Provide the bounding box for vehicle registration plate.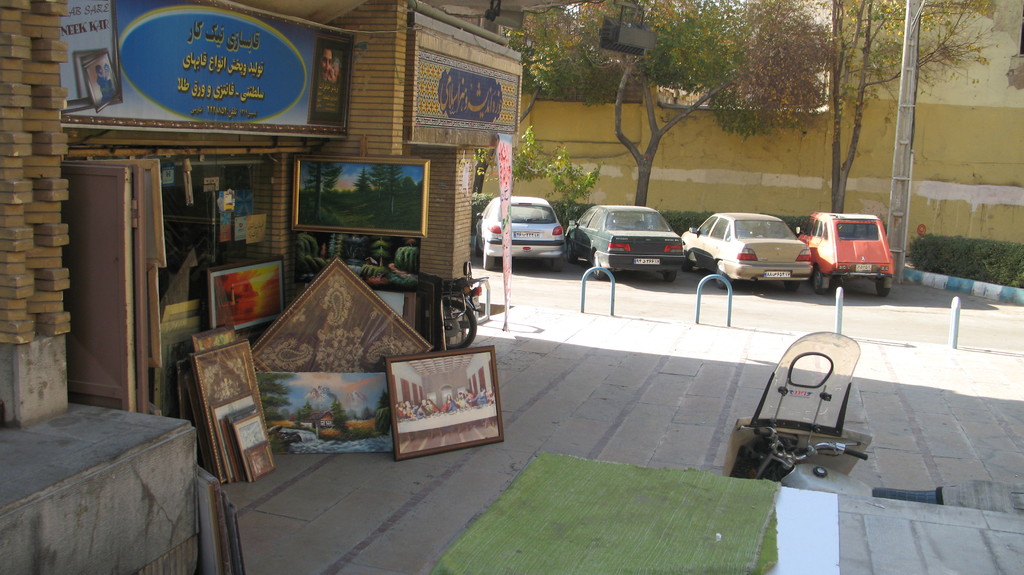
box(515, 232, 542, 237).
